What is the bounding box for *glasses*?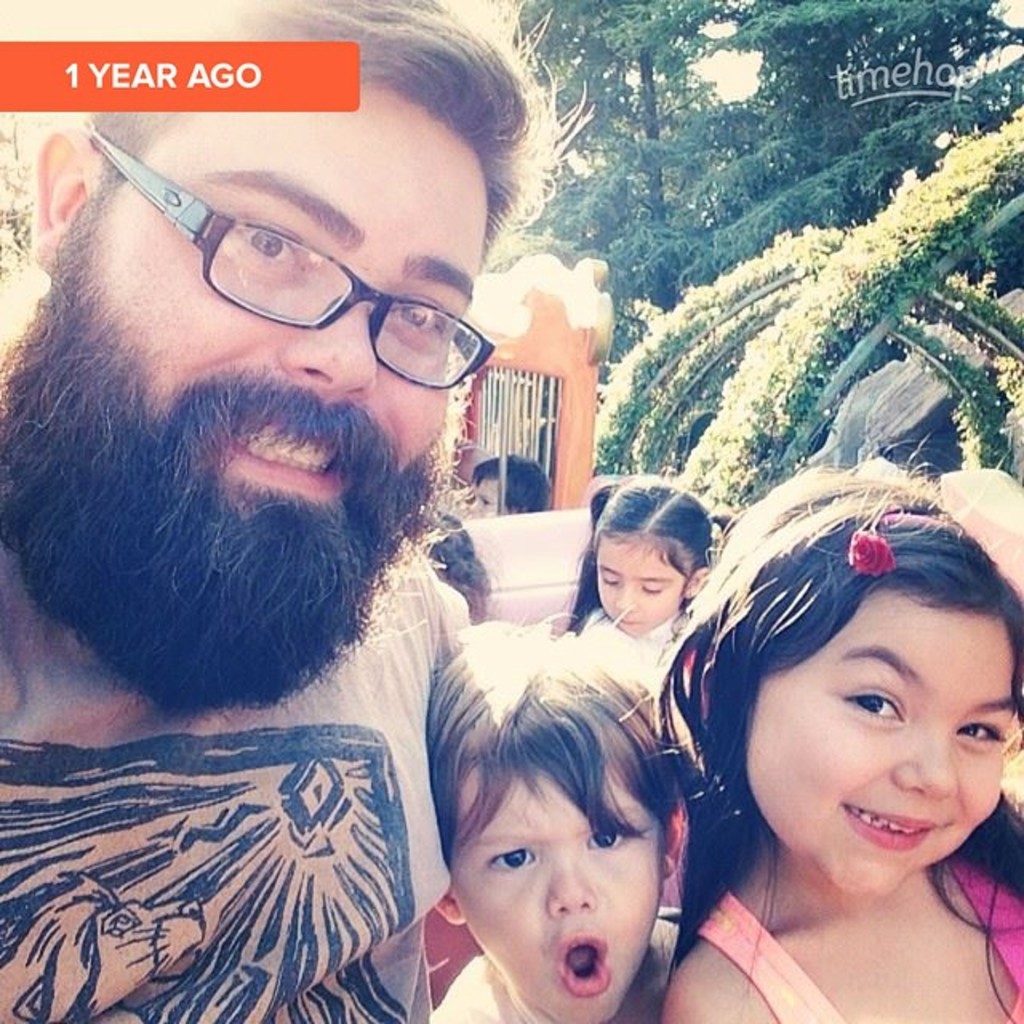
(x1=40, y1=179, x2=544, y2=402).
